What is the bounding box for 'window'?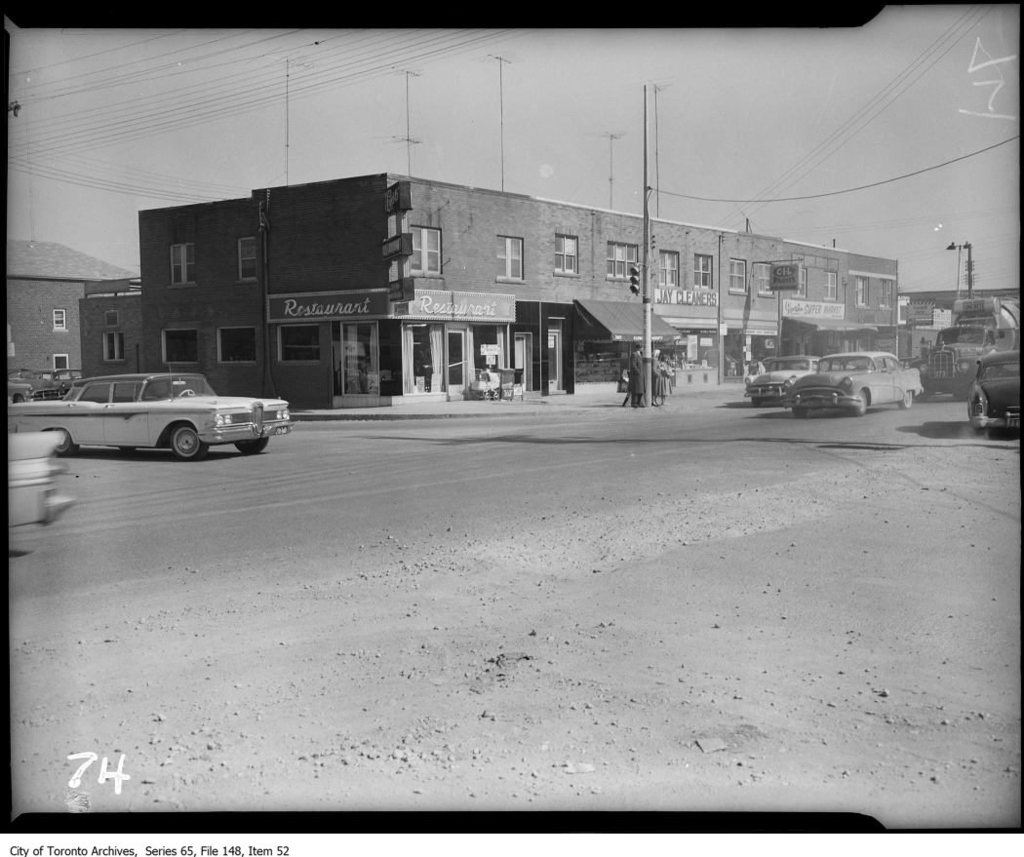
[496,233,526,284].
